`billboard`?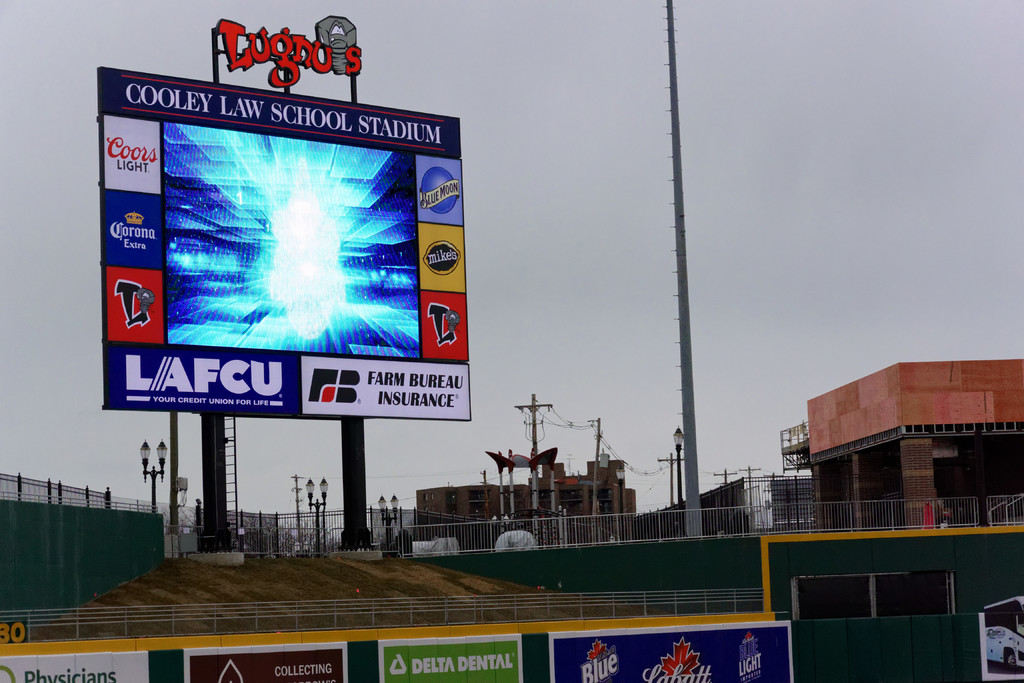
182,645,346,680
